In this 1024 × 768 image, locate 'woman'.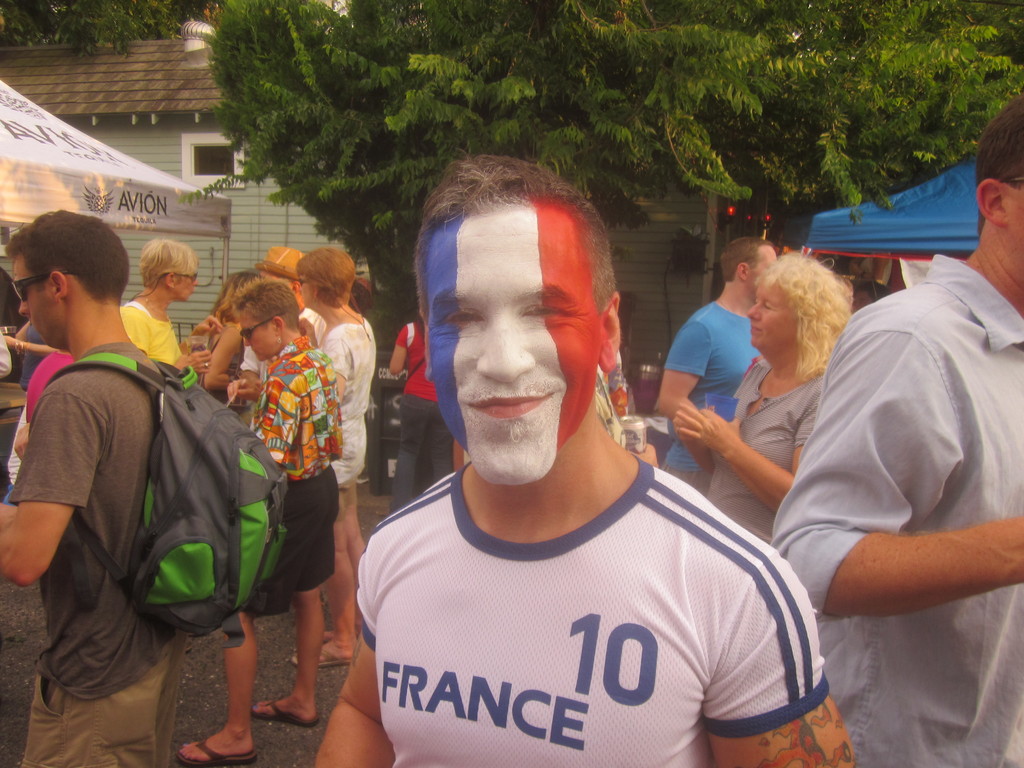
Bounding box: {"left": 292, "top": 246, "right": 380, "bottom": 669}.
